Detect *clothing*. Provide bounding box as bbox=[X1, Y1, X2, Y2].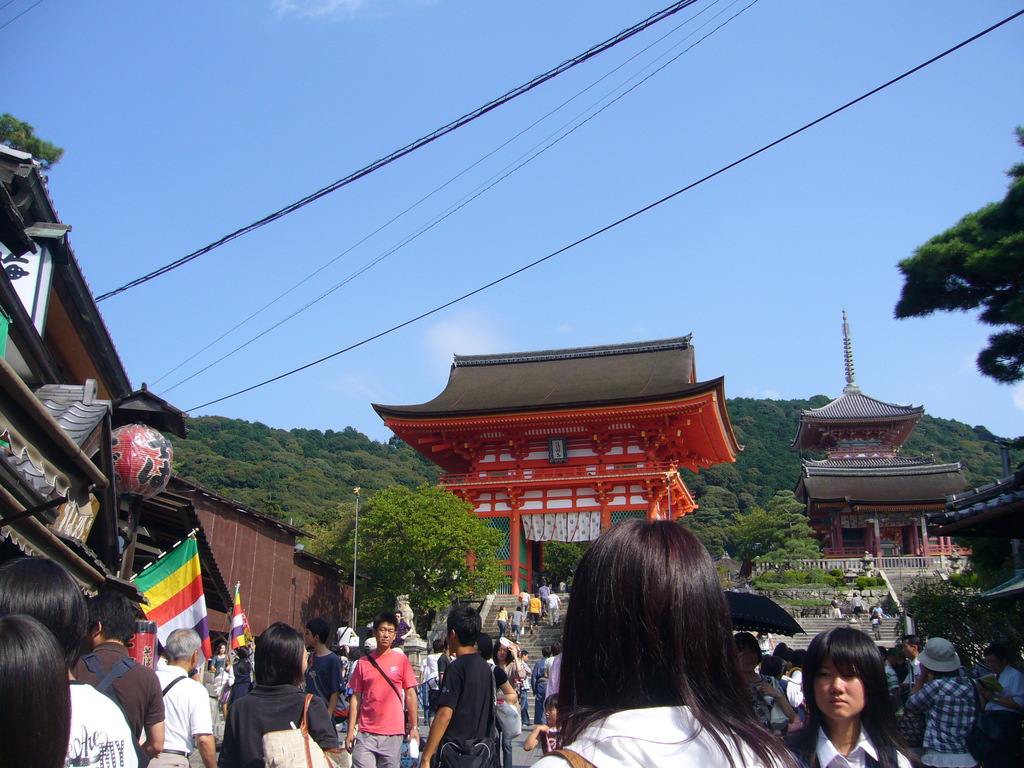
bbox=[530, 611, 539, 623].
